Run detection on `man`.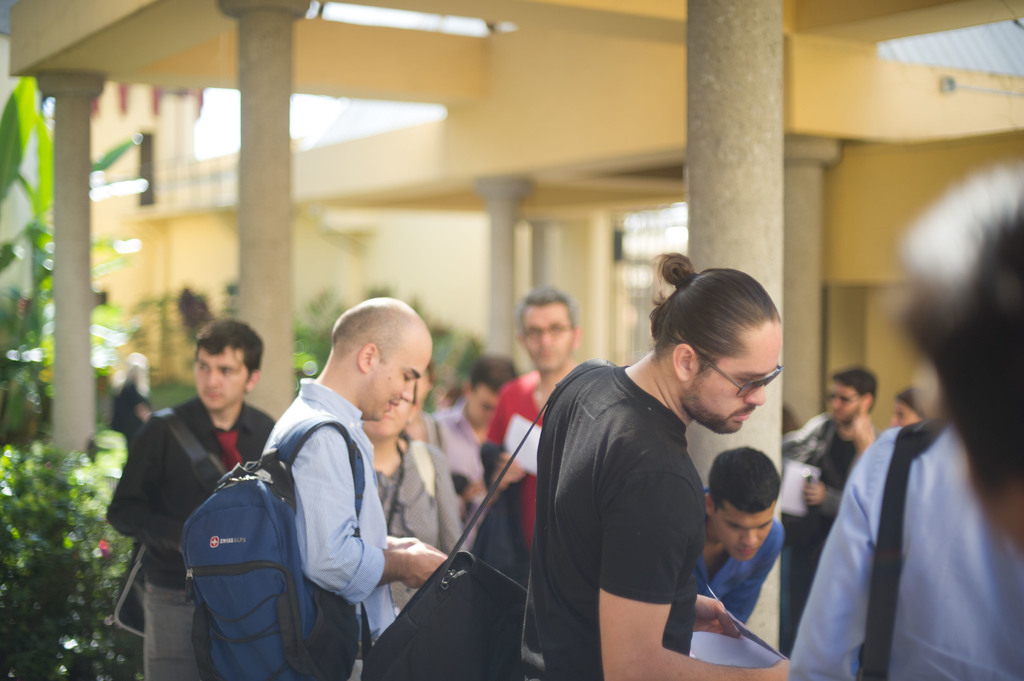
Result: detection(522, 250, 779, 680).
